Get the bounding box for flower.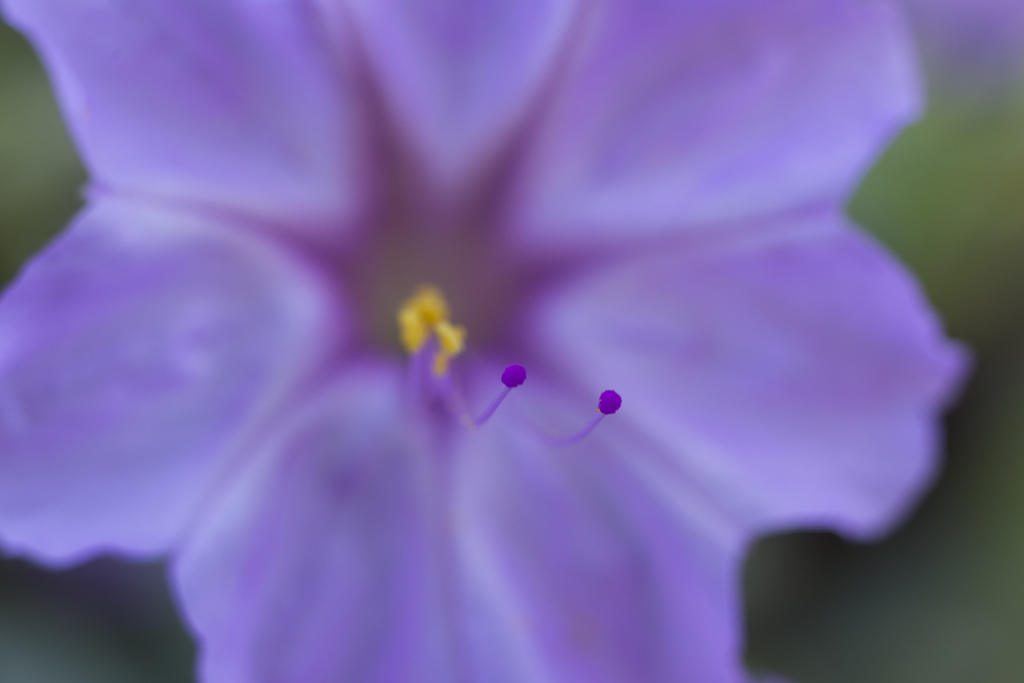
52/4/980/666.
